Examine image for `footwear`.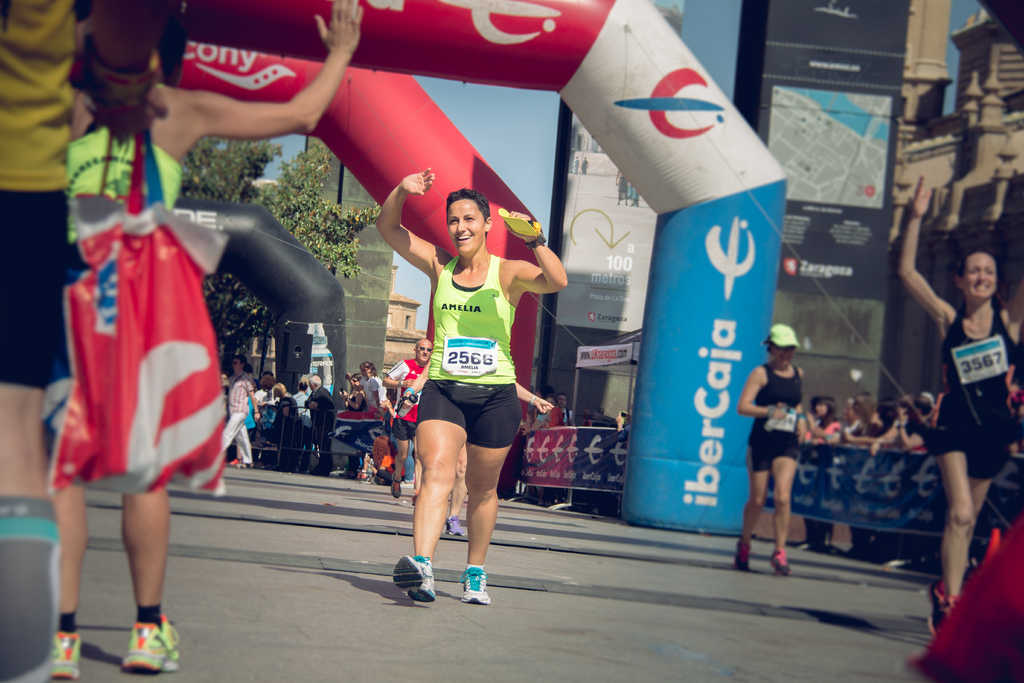
Examination result: left=456, top=562, right=491, bottom=605.
